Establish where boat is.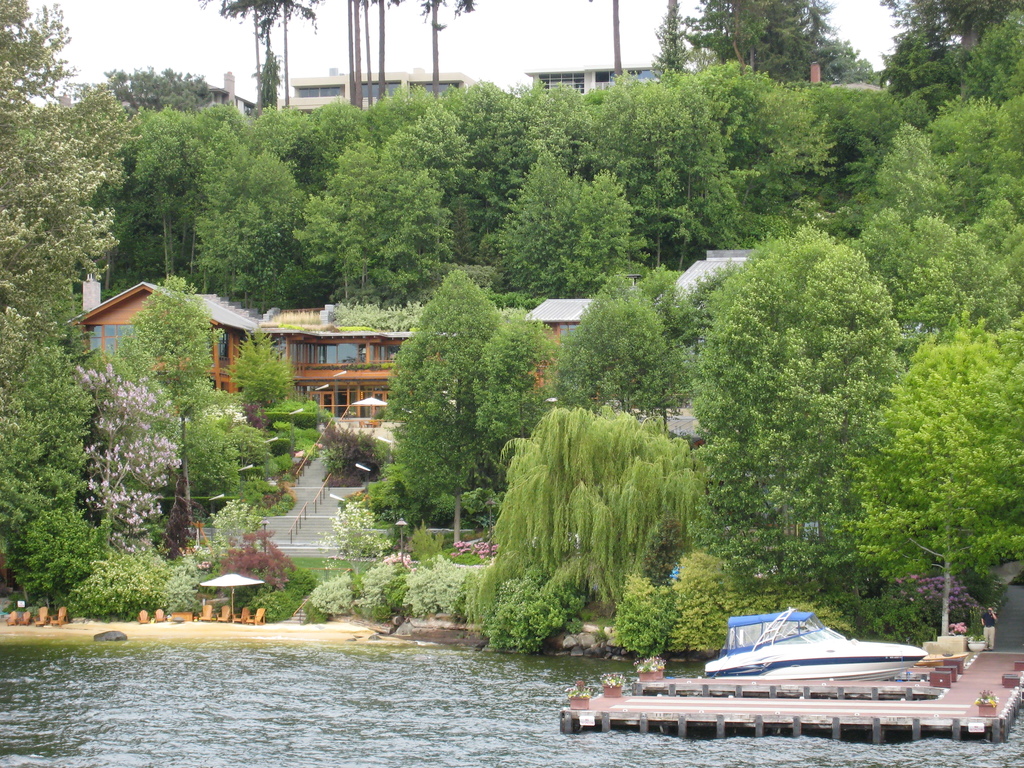
Established at 703/602/928/680.
